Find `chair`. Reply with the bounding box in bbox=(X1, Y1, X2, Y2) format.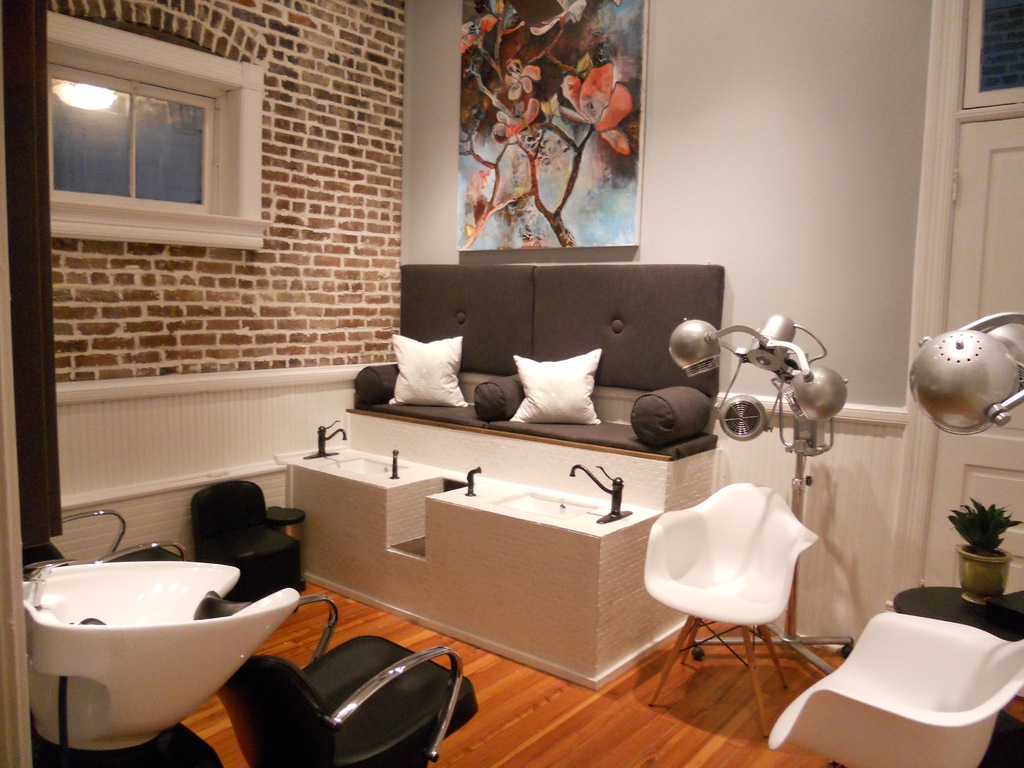
bbox=(765, 610, 1023, 767).
